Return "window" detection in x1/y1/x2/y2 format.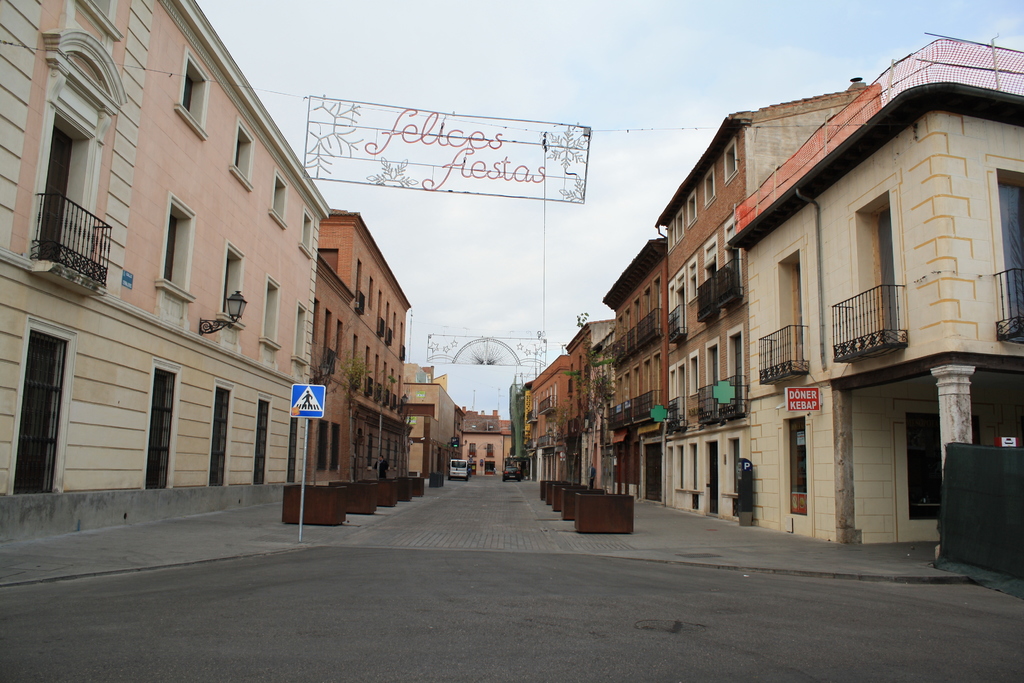
253/397/270/481.
